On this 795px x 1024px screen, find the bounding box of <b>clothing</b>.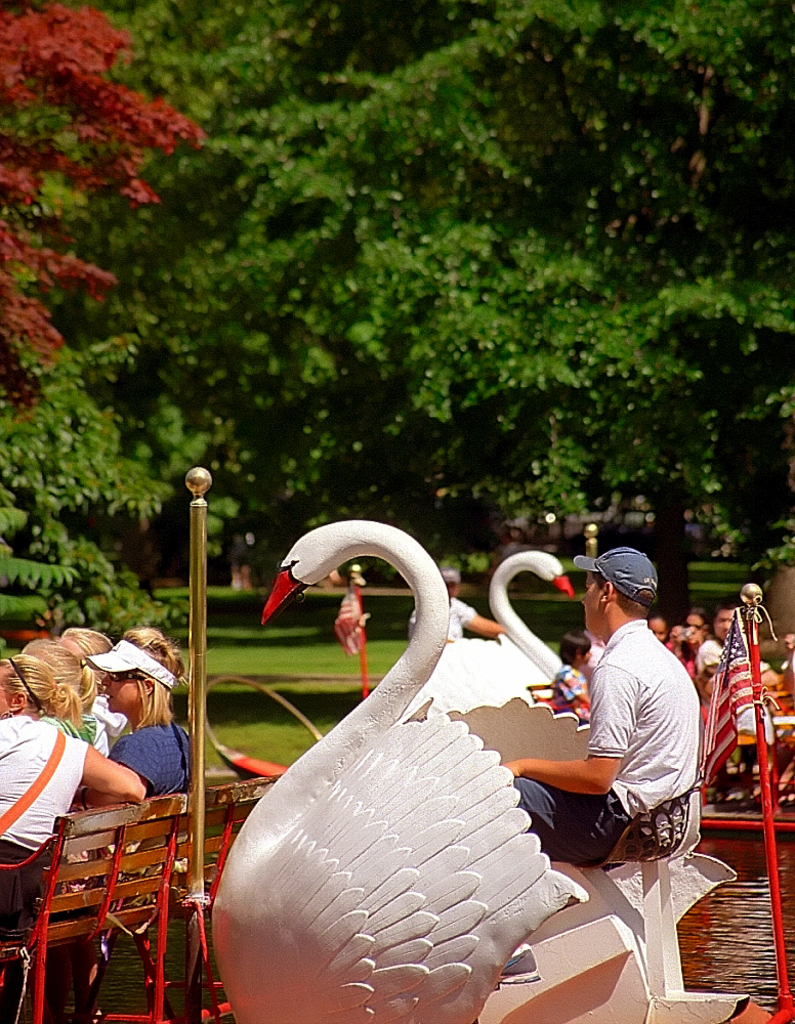
Bounding box: <bbox>0, 708, 92, 950</bbox>.
